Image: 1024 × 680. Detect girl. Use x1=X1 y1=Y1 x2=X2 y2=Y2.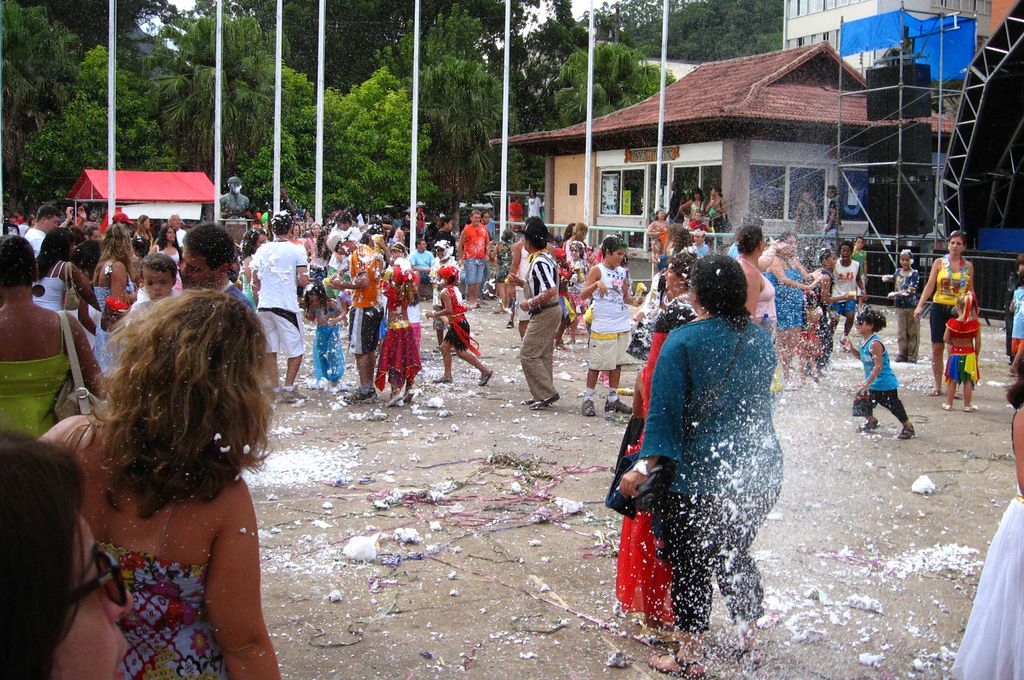
x1=540 y1=246 x2=576 y2=352.
